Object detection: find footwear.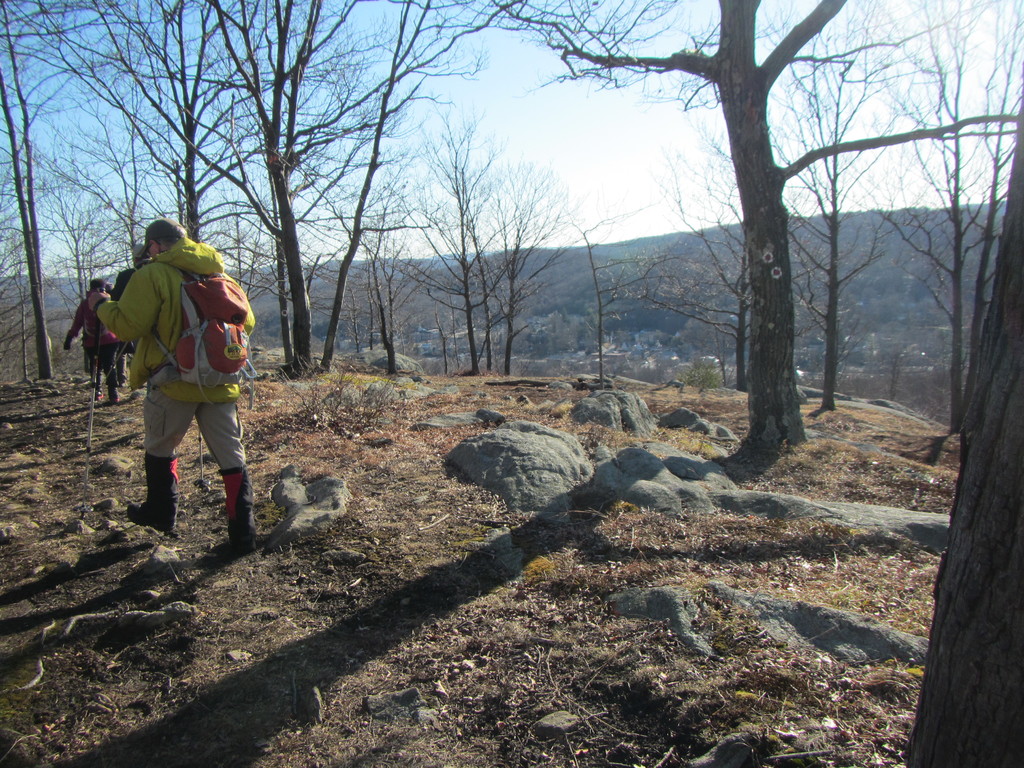
{"left": 113, "top": 387, "right": 123, "bottom": 406}.
